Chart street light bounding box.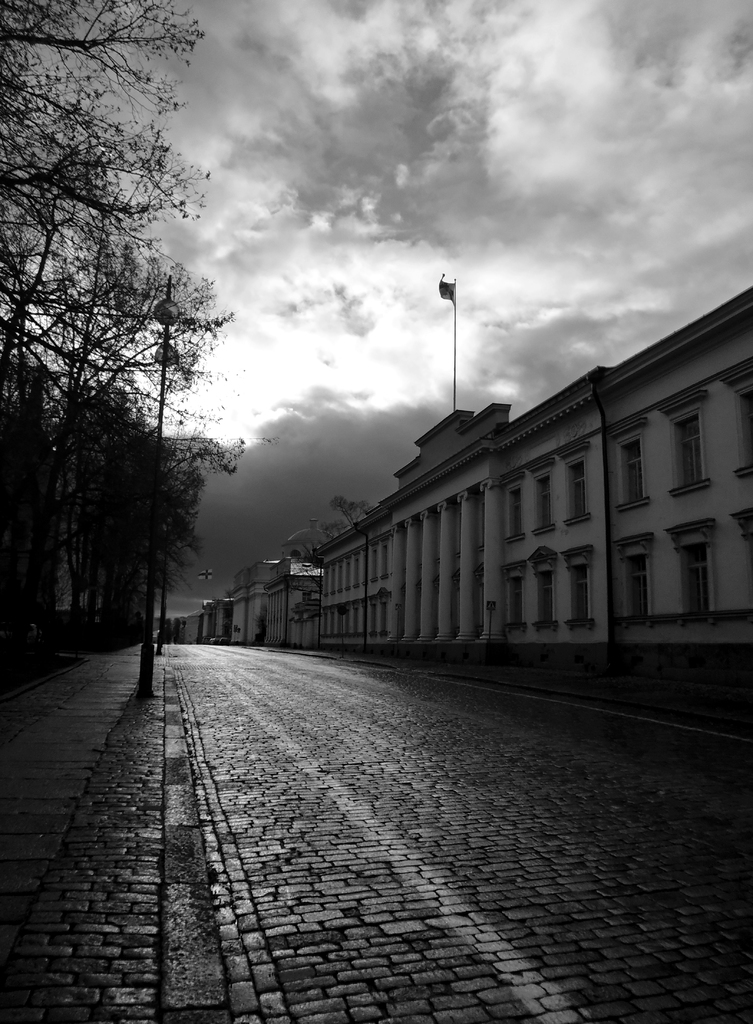
Charted: detection(423, 261, 497, 380).
